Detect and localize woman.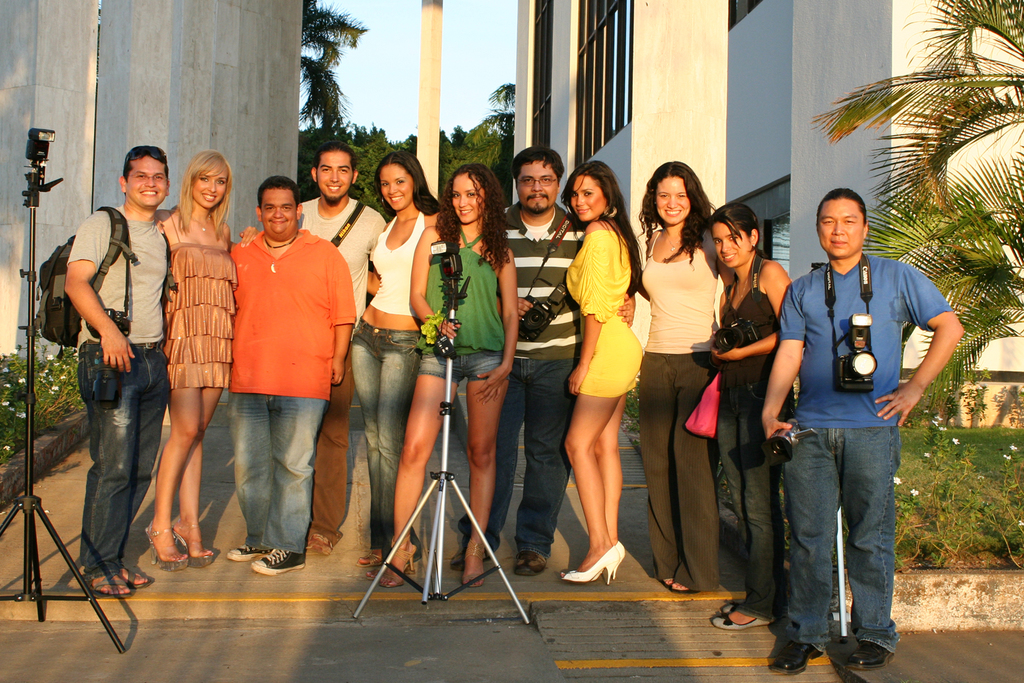
Localized at bbox=(346, 148, 449, 576).
